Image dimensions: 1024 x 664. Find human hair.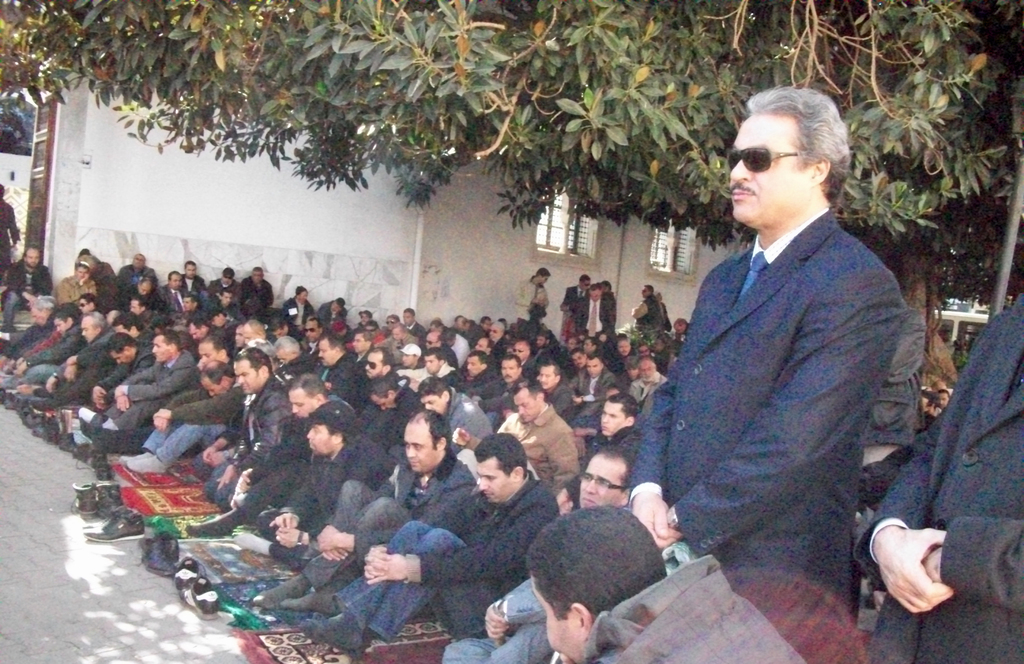
bbox=(316, 332, 349, 355).
